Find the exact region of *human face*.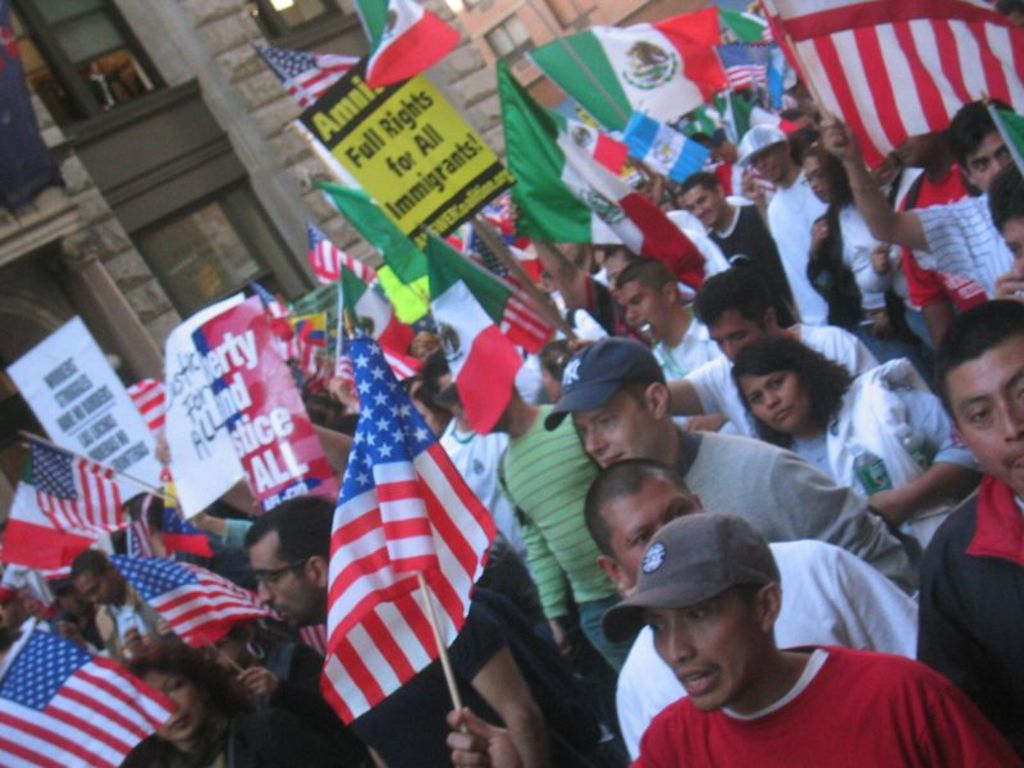
Exact region: rect(941, 330, 1023, 490).
